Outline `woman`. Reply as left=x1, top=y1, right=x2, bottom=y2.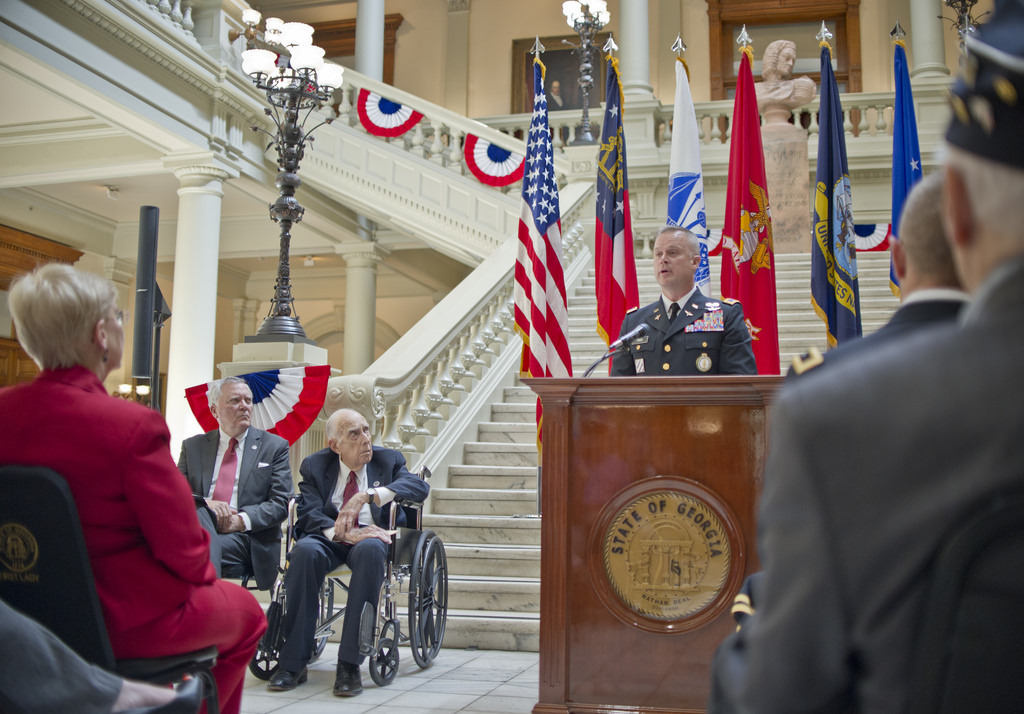
left=0, top=266, right=264, bottom=713.
